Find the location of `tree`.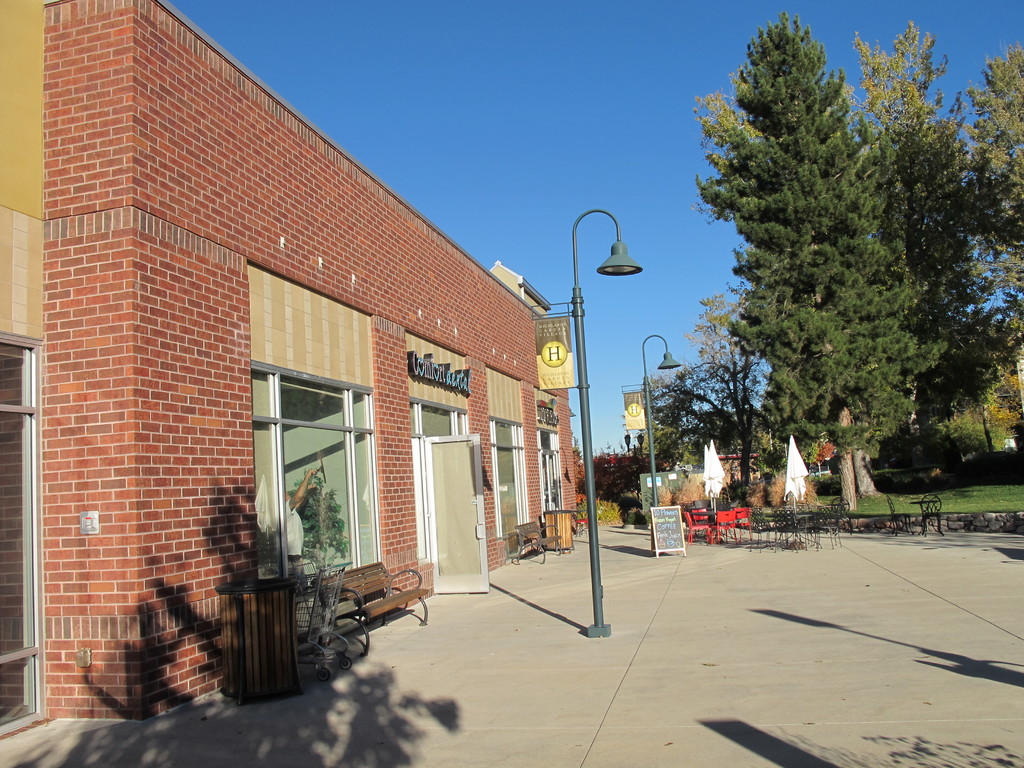
Location: 682:7:936:541.
